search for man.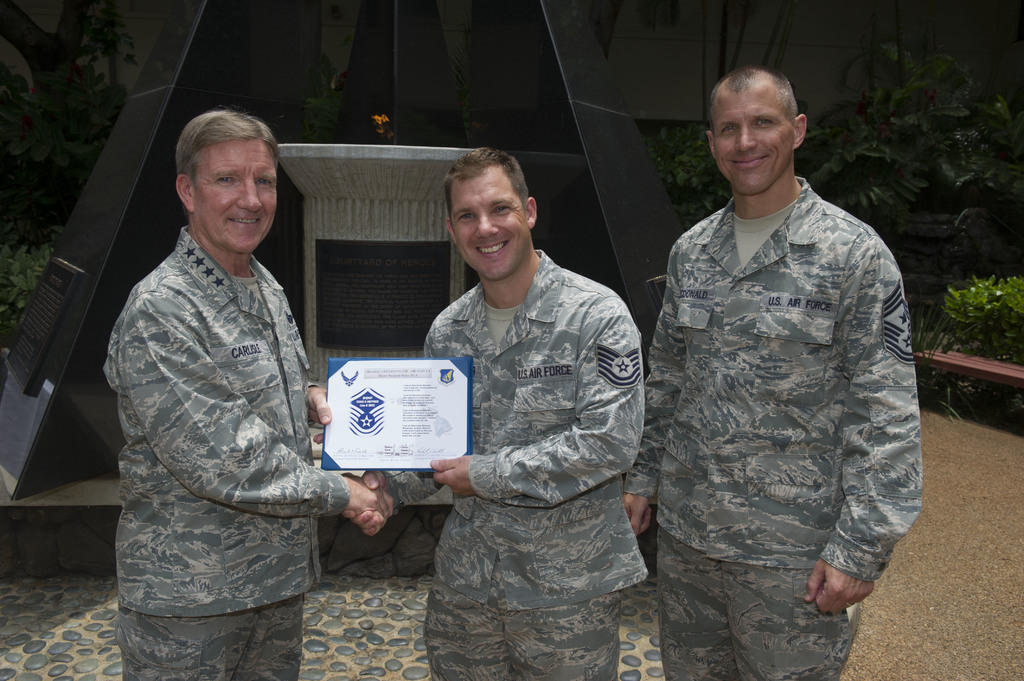
Found at BBox(345, 146, 645, 680).
